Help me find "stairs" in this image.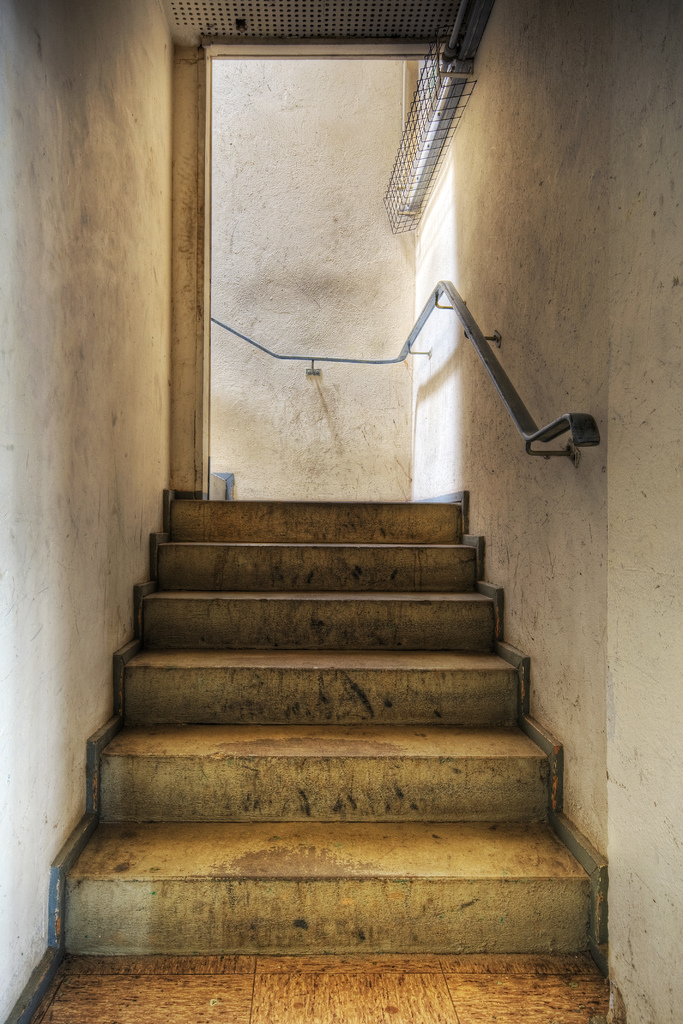
Found it: [x1=8, y1=469, x2=604, y2=1023].
